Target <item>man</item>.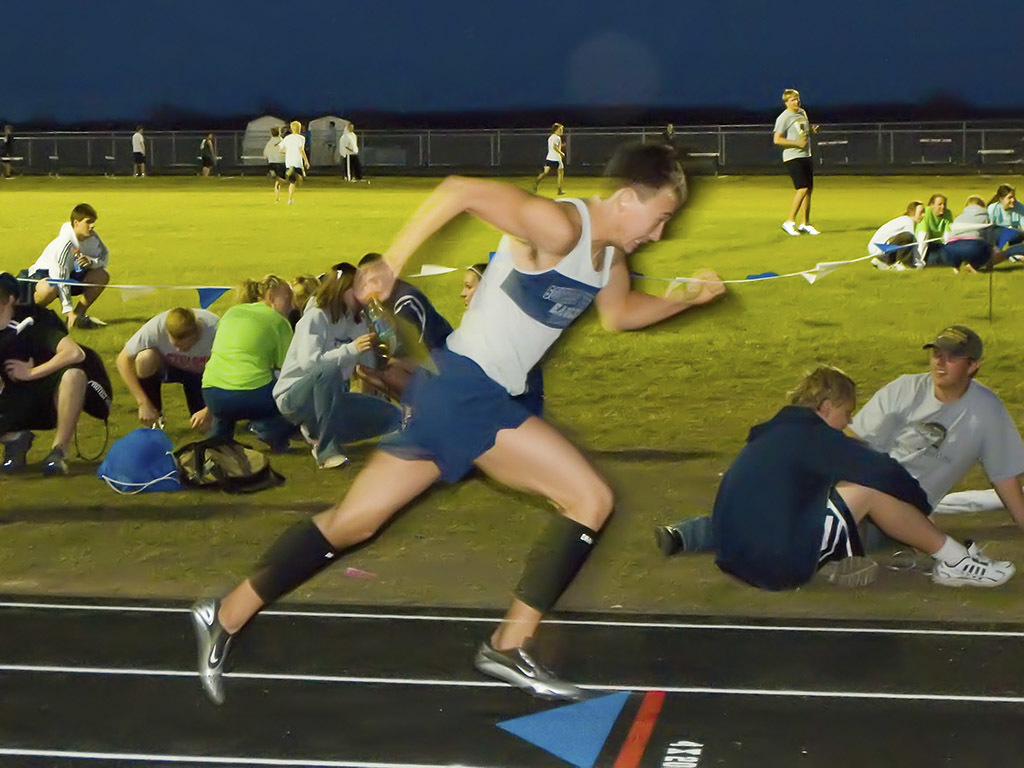
Target region: (262, 127, 283, 202).
